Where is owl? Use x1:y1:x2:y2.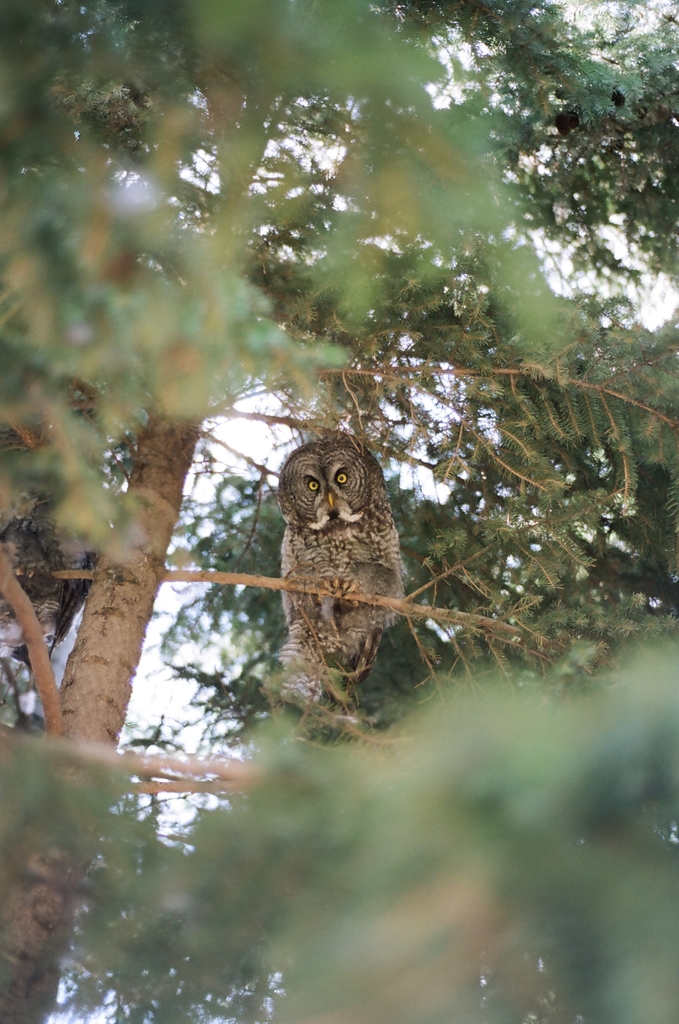
271:433:409:666.
